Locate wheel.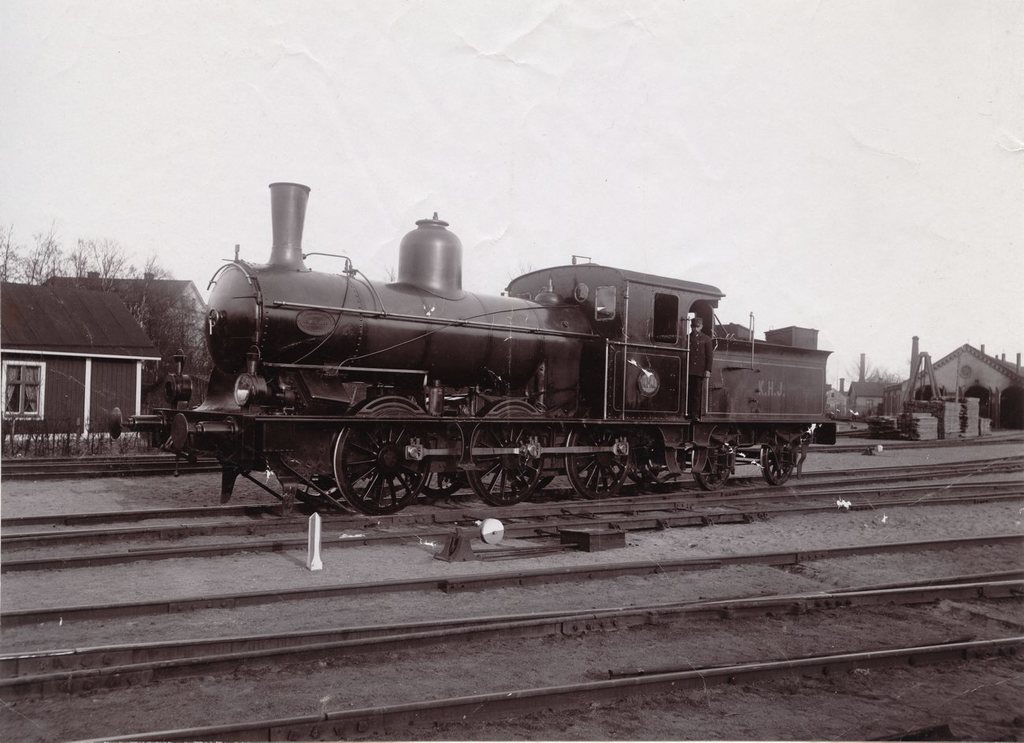
Bounding box: crop(563, 408, 630, 496).
